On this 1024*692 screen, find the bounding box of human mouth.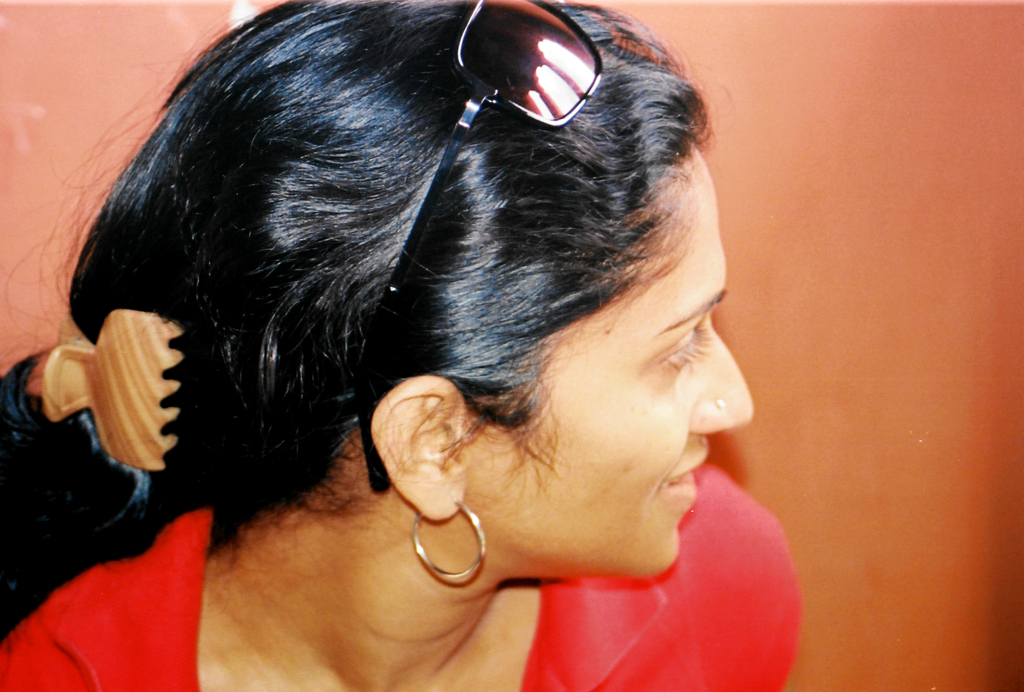
Bounding box: x1=662 y1=456 x2=706 y2=492.
